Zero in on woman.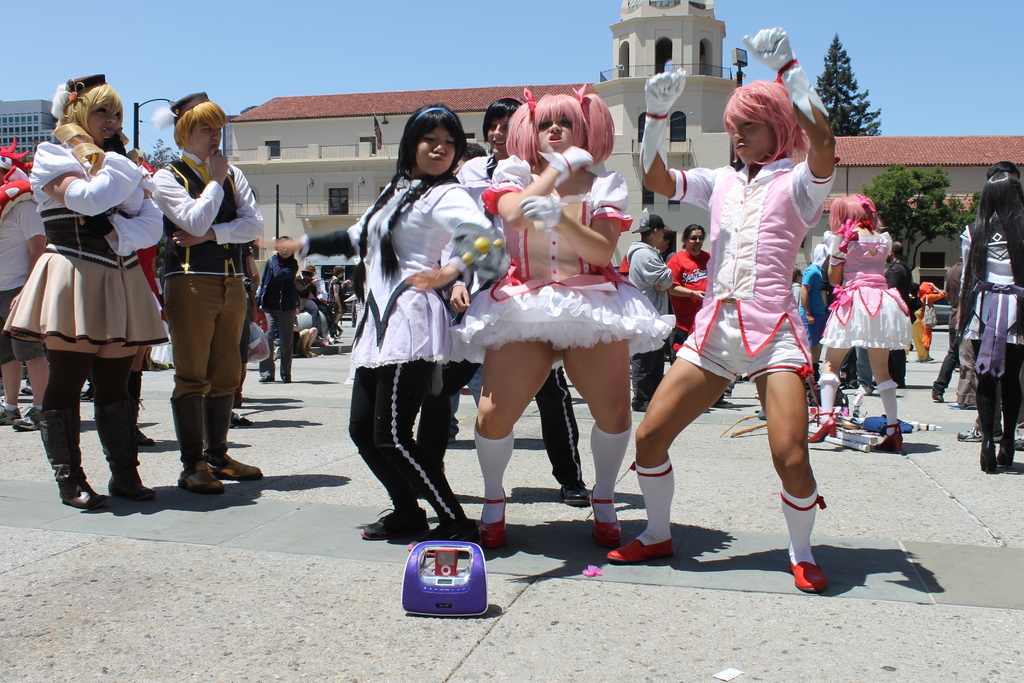
Zeroed in: [957, 168, 1023, 475].
